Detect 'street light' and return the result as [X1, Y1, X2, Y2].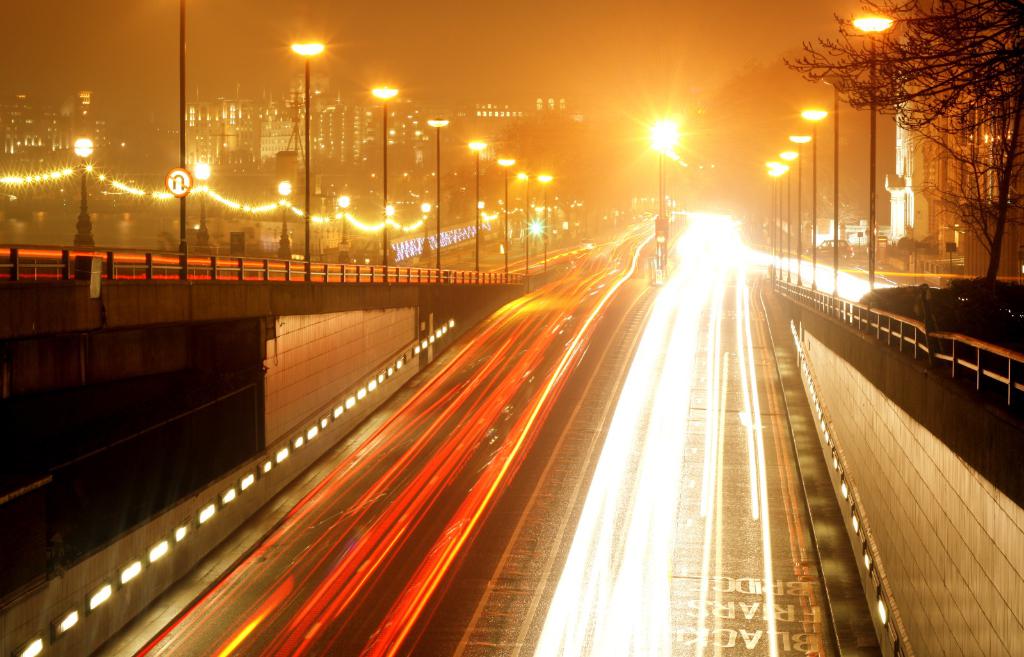
[276, 175, 291, 260].
